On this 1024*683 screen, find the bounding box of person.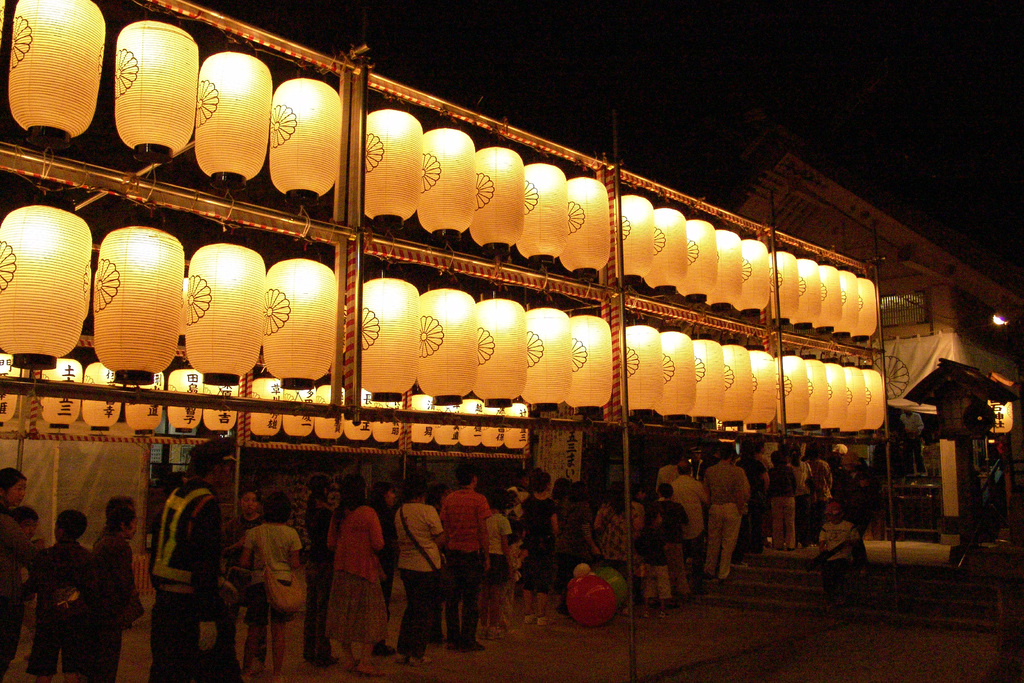
Bounding box: (241, 500, 304, 673).
